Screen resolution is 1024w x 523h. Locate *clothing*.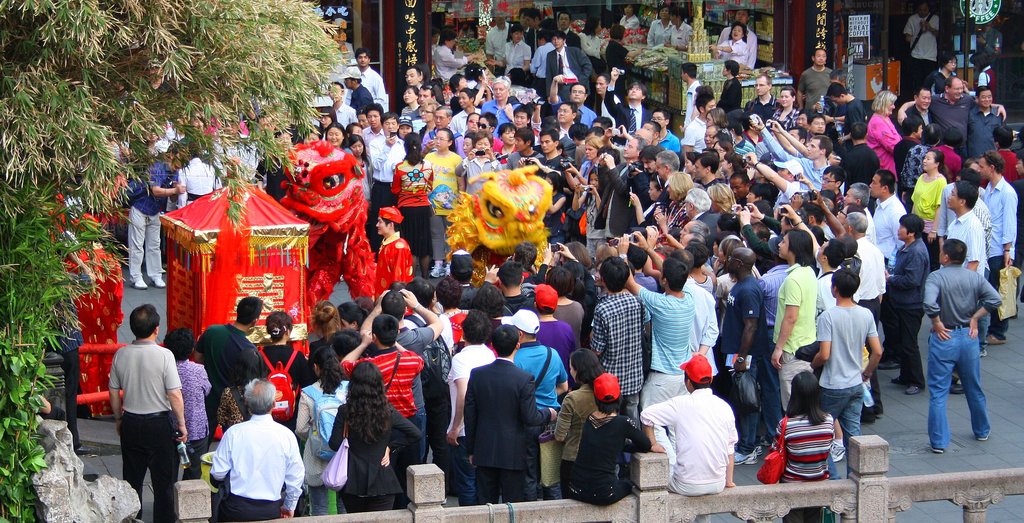
330:398:428:514.
